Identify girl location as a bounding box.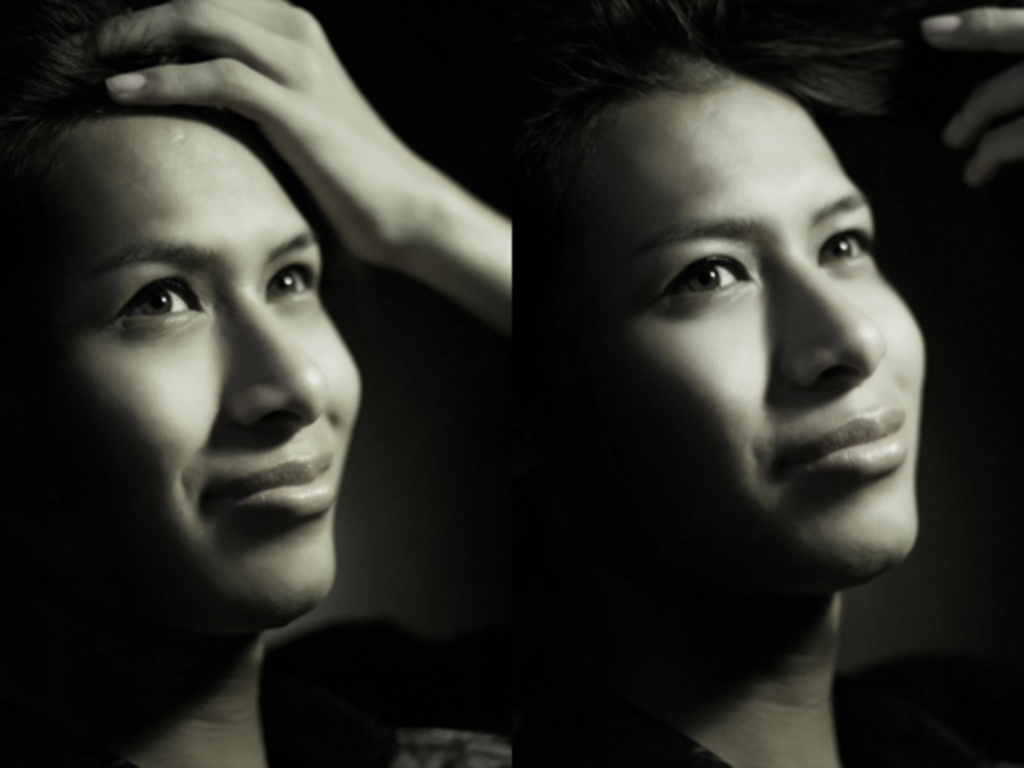
0:0:516:766.
